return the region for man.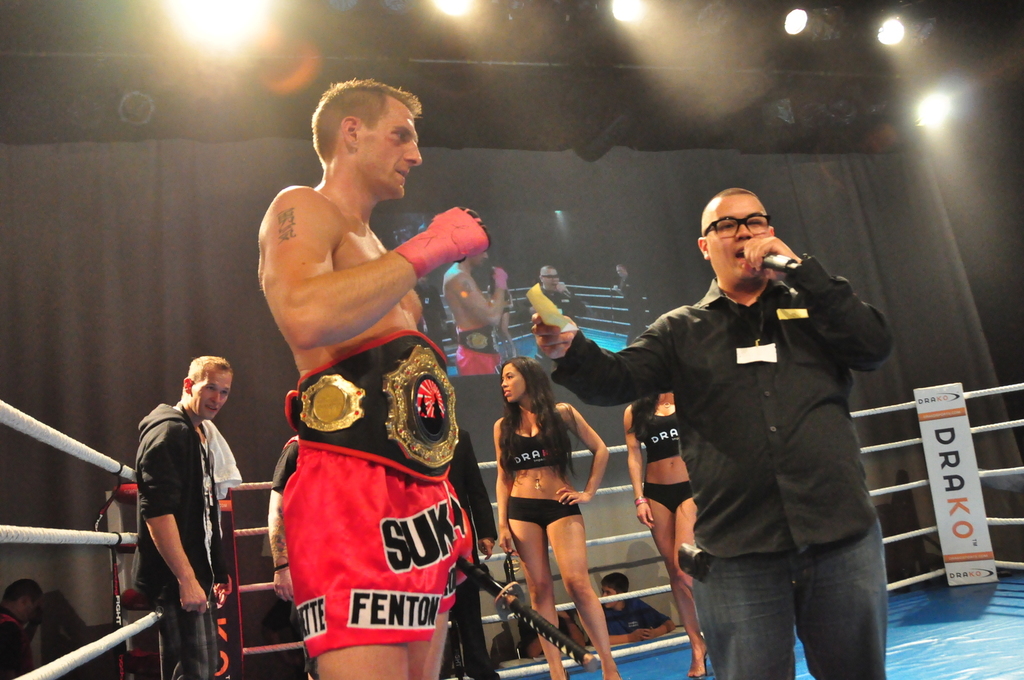
[left=583, top=174, right=903, bottom=655].
